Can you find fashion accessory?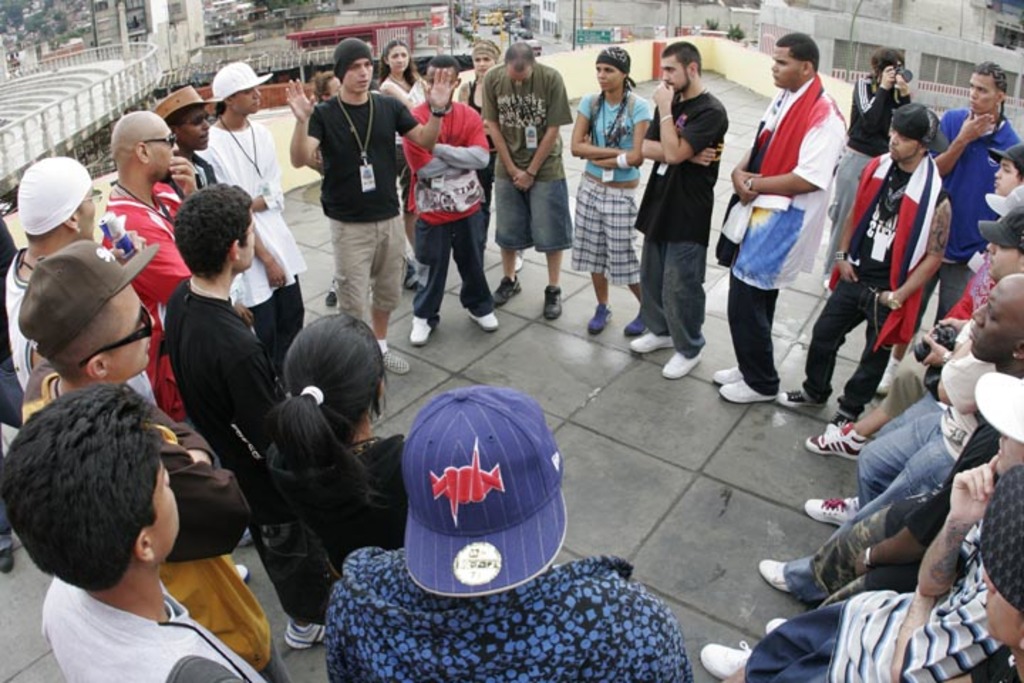
Yes, bounding box: [x1=475, y1=38, x2=502, y2=54].
